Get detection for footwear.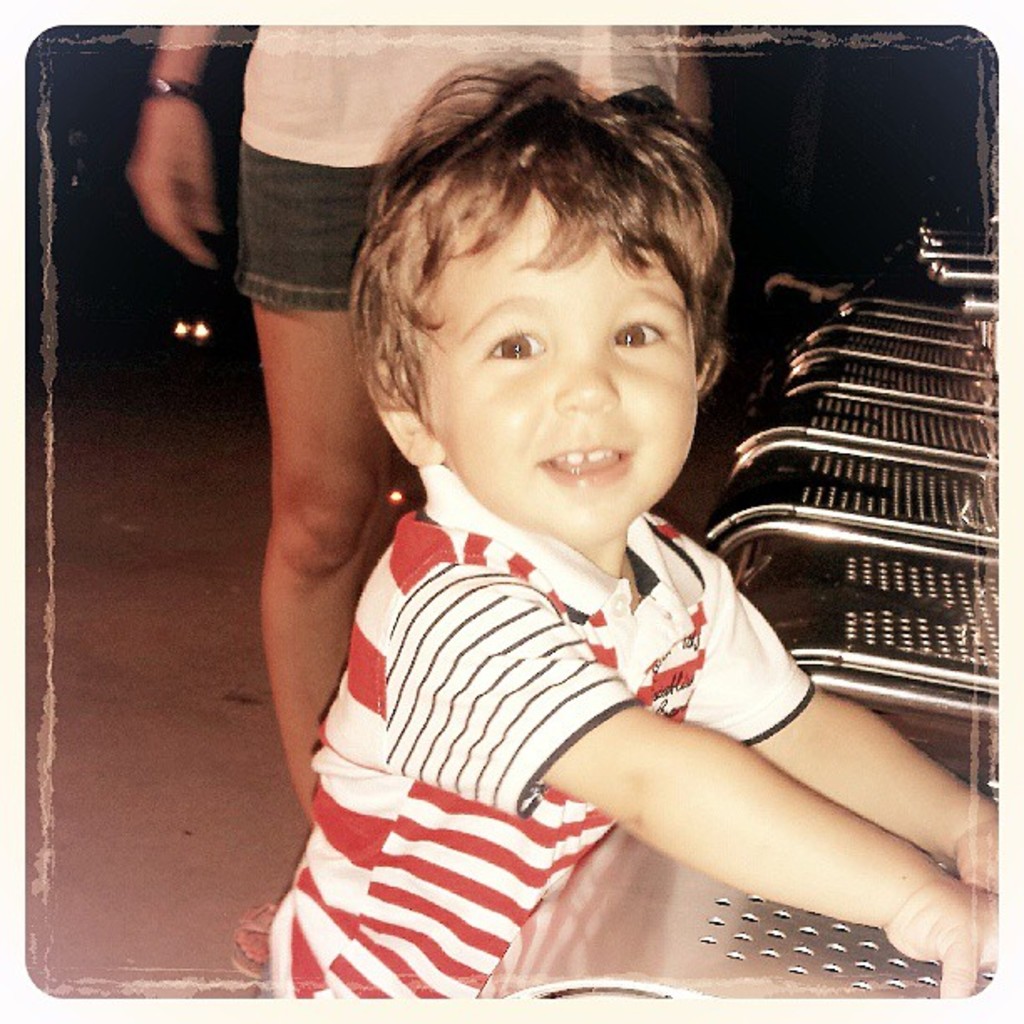
Detection: (left=234, top=904, right=284, bottom=975).
